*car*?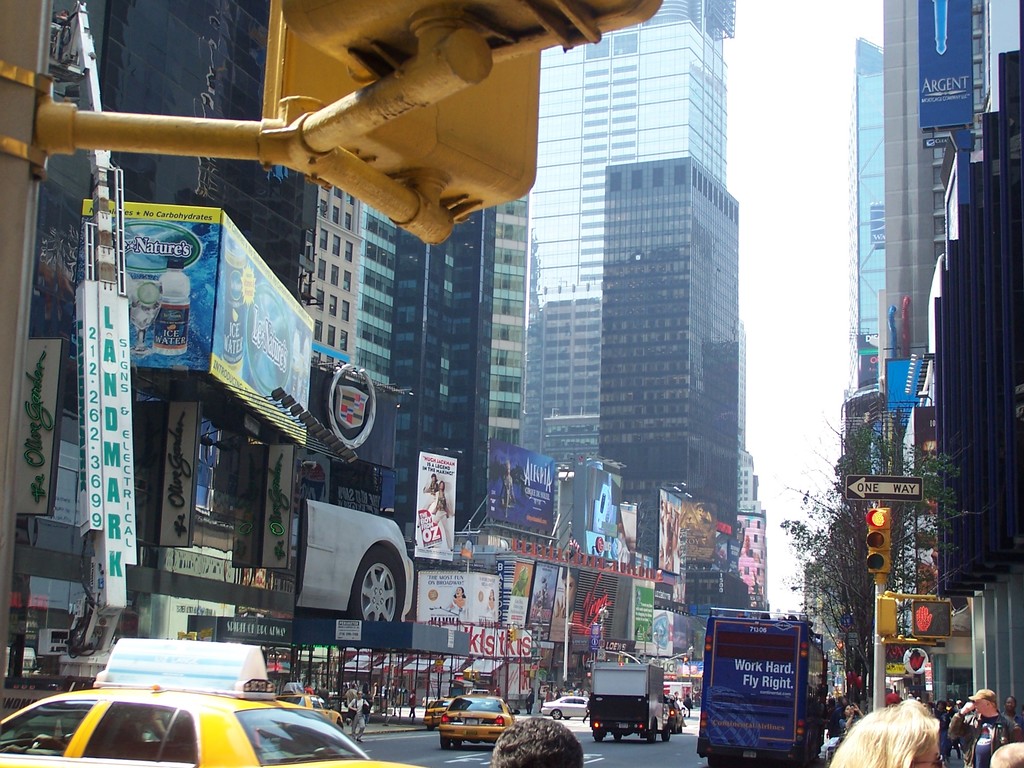
<bbox>422, 701, 453, 729</bbox>
